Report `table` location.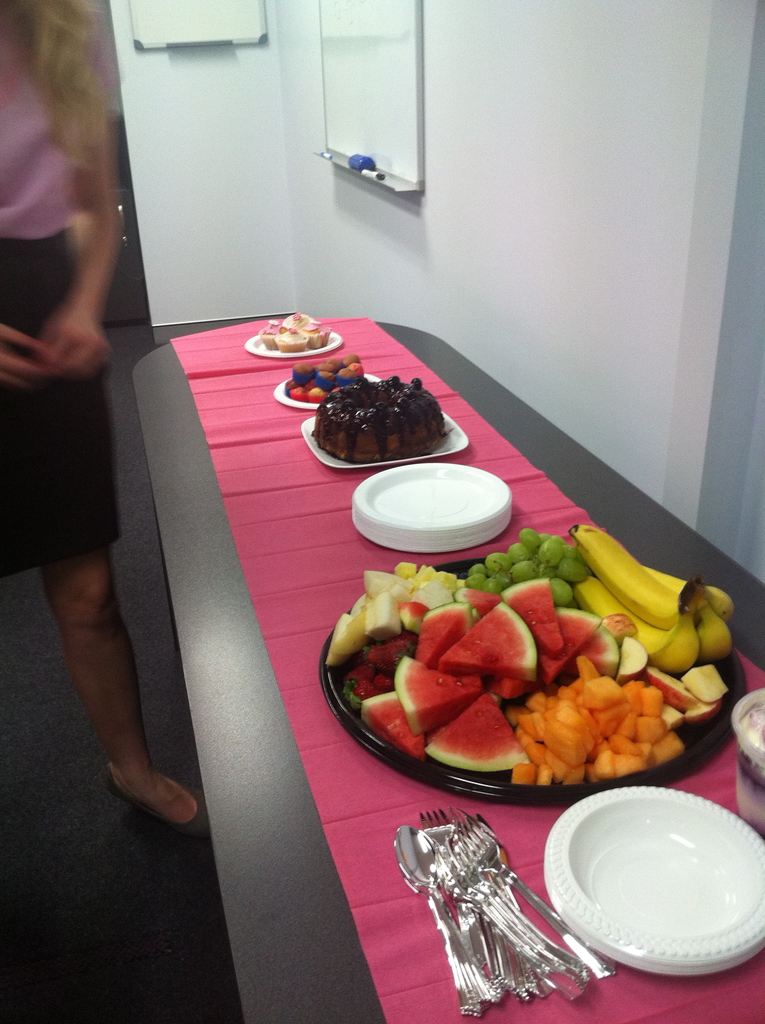
Report: BBox(95, 278, 764, 1023).
